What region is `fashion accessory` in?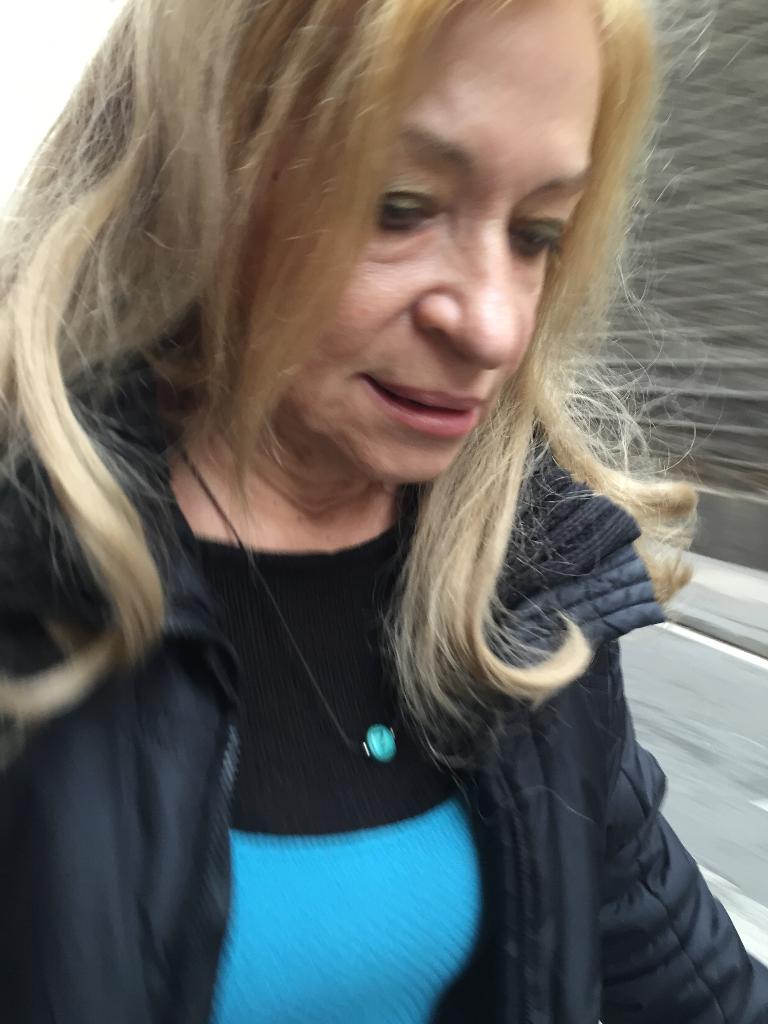
154/433/409/762.
